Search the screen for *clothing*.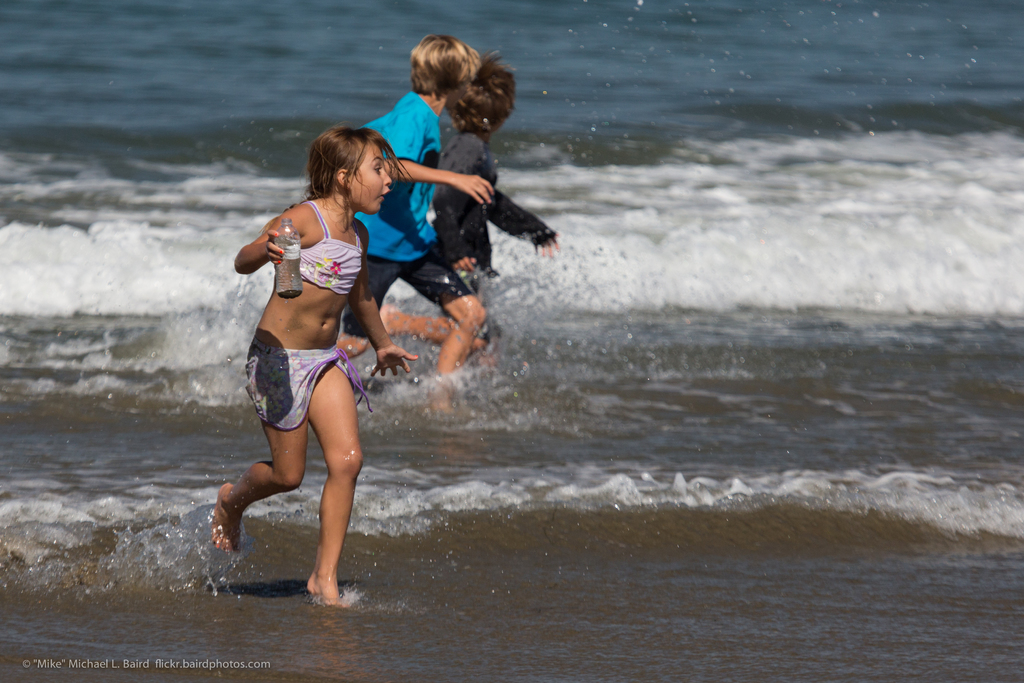
Found at x1=435 y1=124 x2=554 y2=277.
